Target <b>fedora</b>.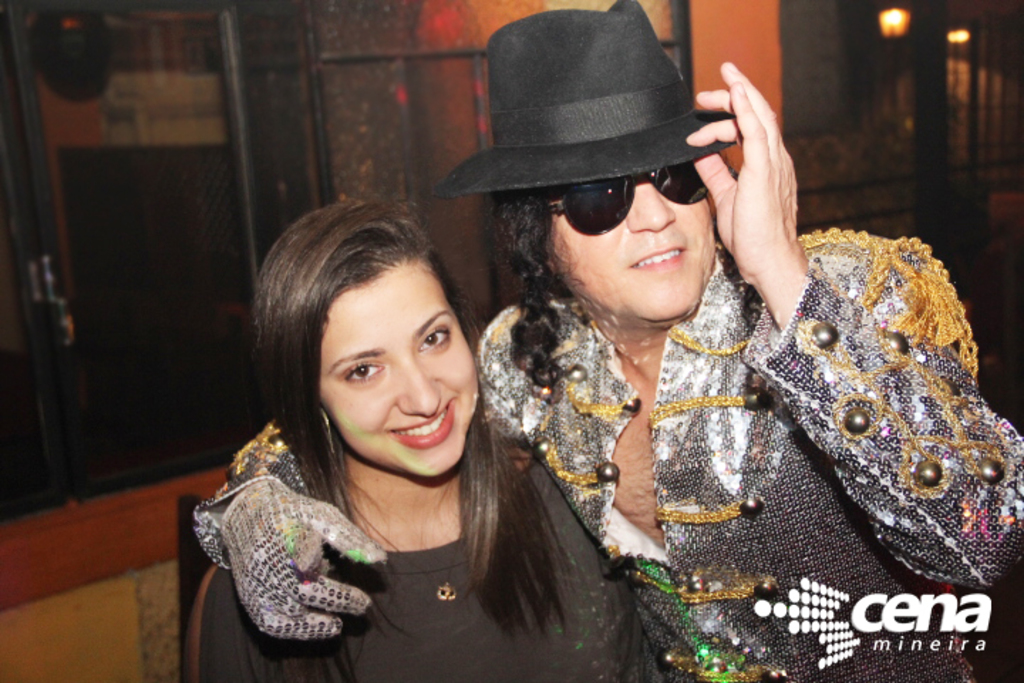
Target region: box(425, 0, 740, 199).
